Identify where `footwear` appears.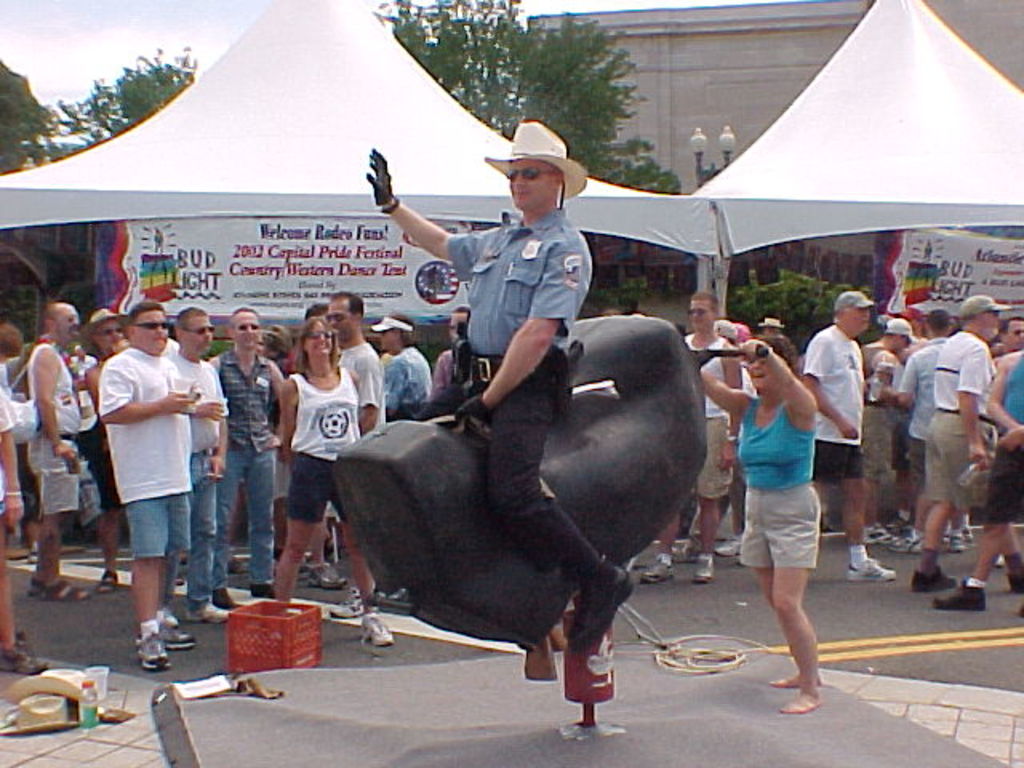
Appears at detection(693, 555, 720, 578).
